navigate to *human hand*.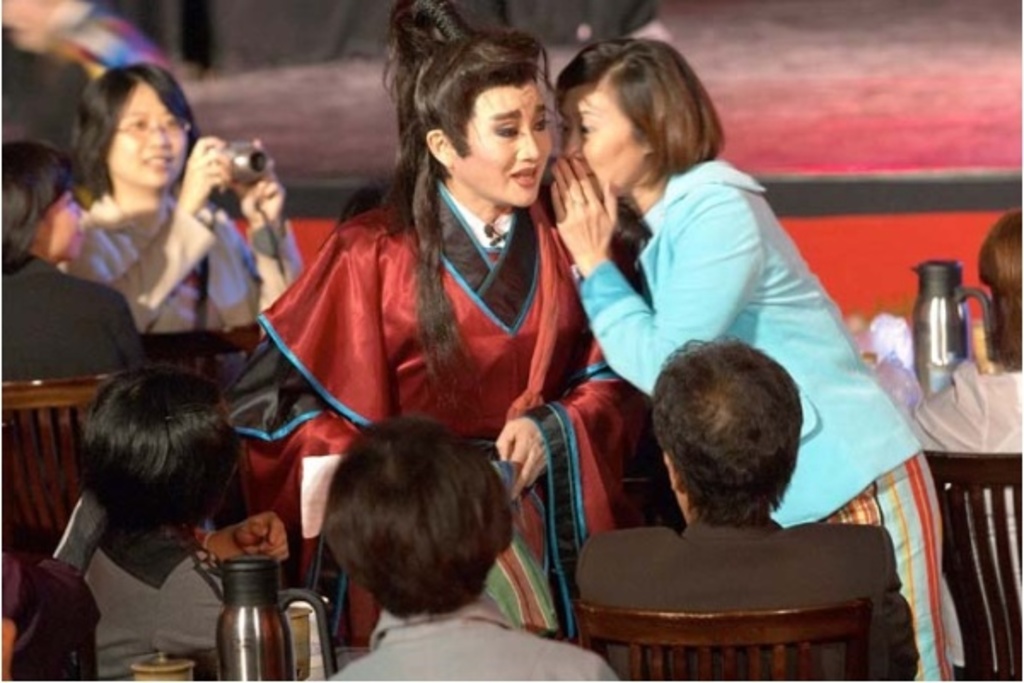
Navigation target: locate(230, 507, 295, 569).
